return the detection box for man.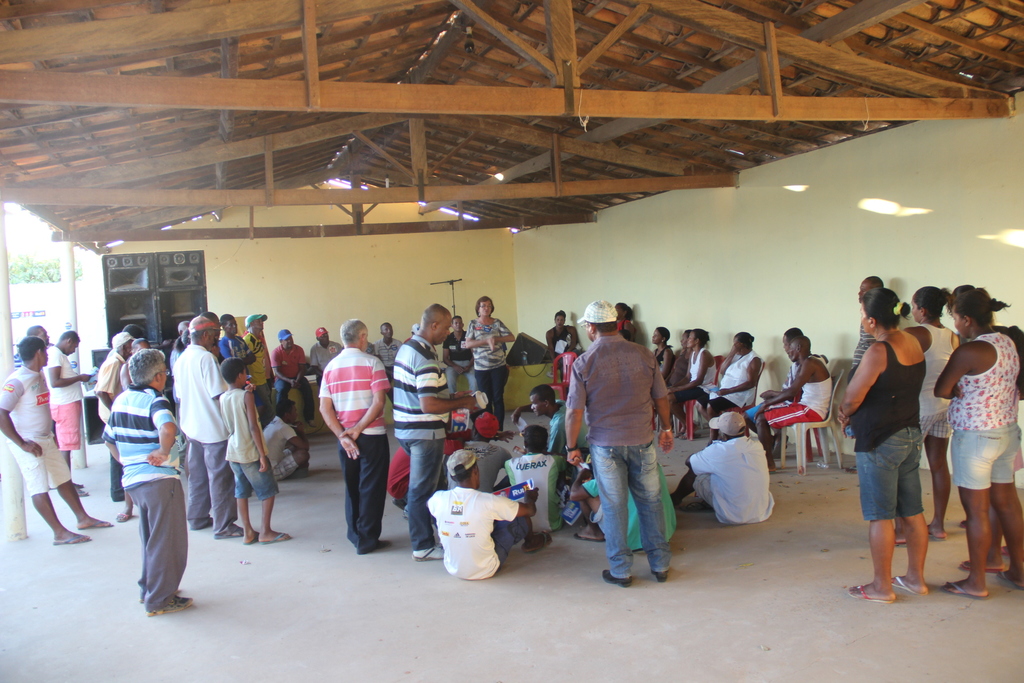
509, 386, 593, 470.
